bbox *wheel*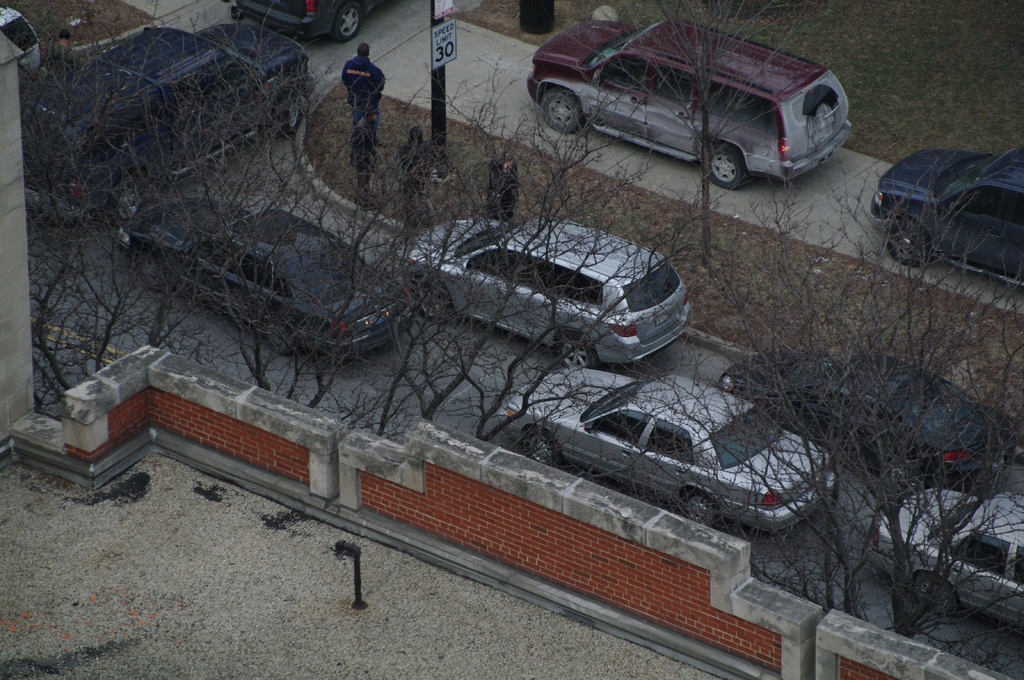
Rect(333, 3, 358, 42)
